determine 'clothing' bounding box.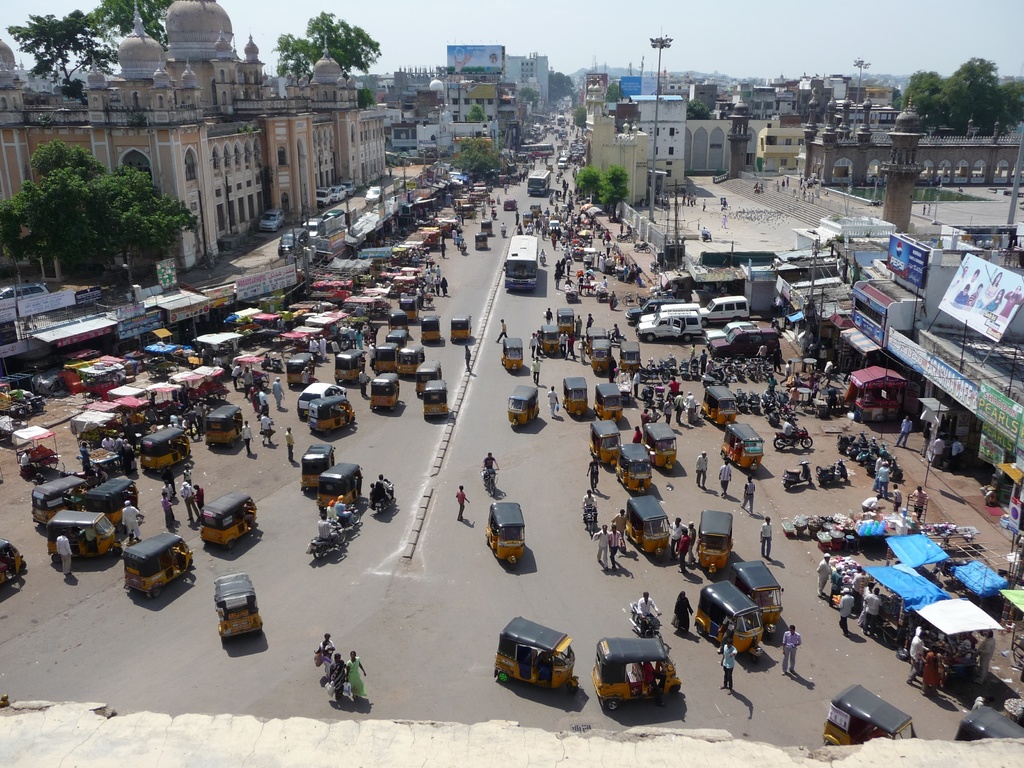
Determined: rect(652, 410, 661, 422).
